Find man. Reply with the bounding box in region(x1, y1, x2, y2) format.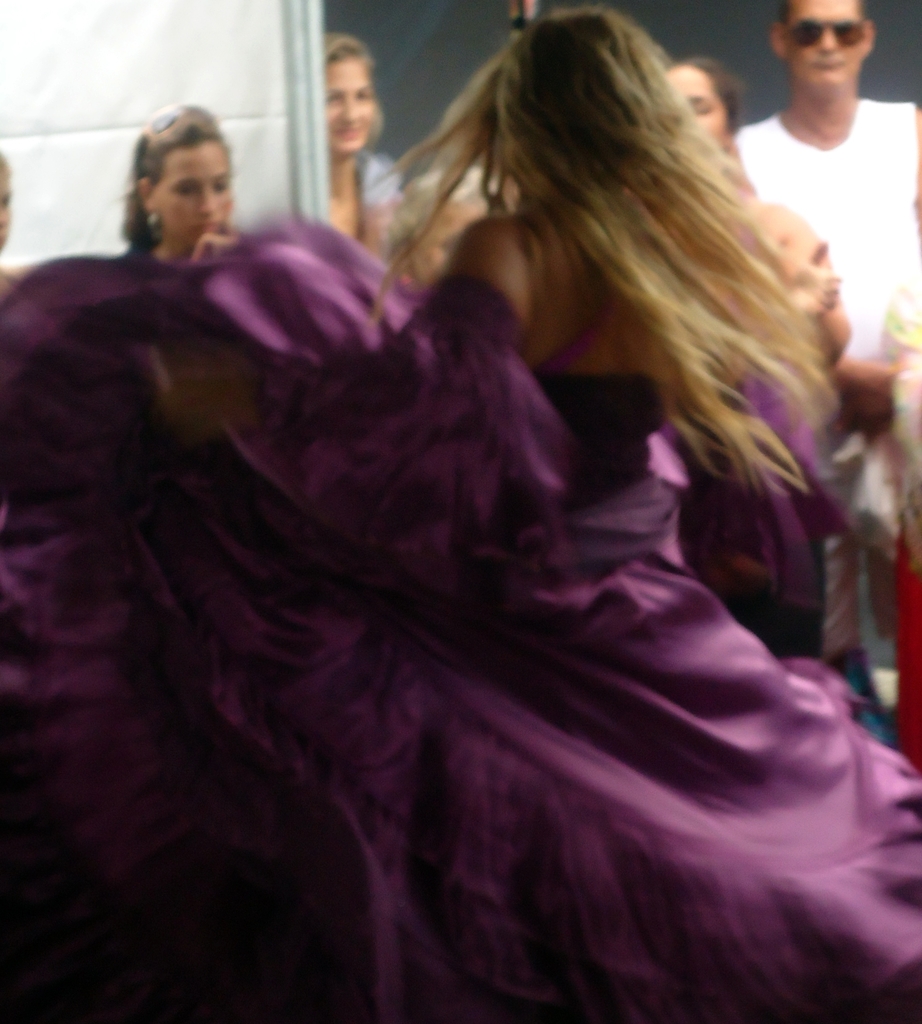
region(729, 0, 921, 769).
